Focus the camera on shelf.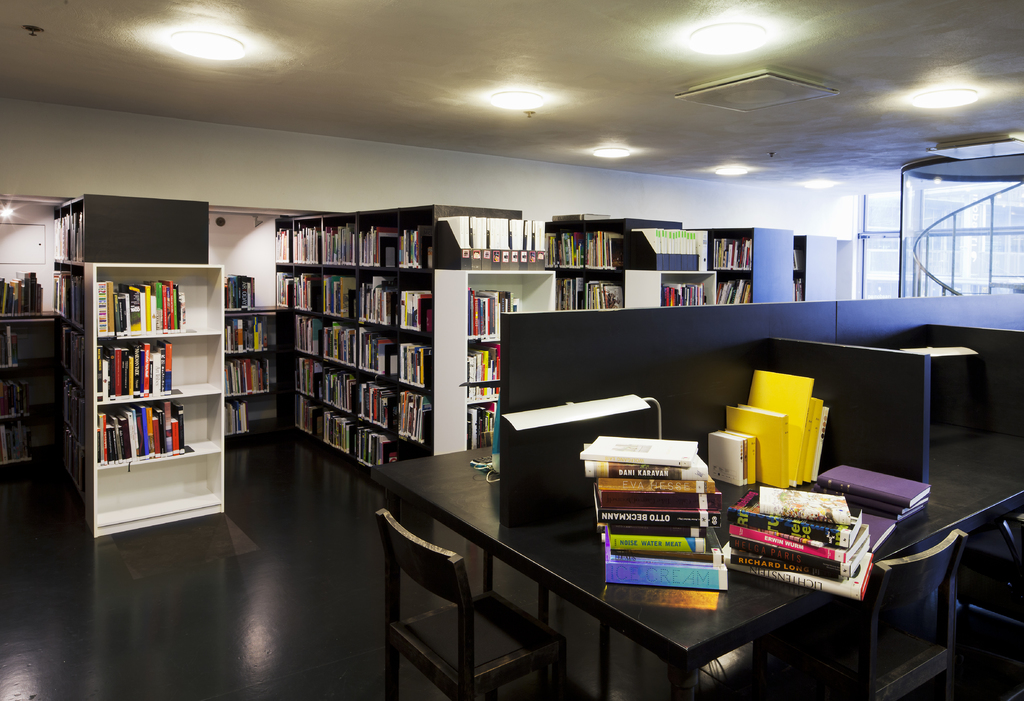
Focus region: bbox=(2, 362, 21, 417).
